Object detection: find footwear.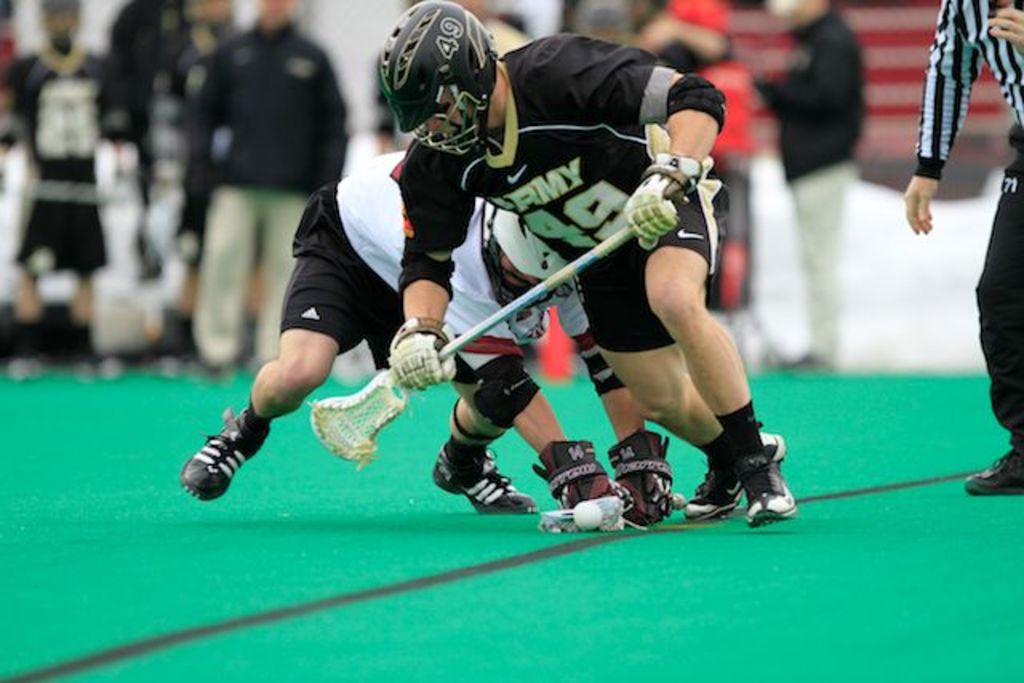
detection(950, 443, 1022, 502).
